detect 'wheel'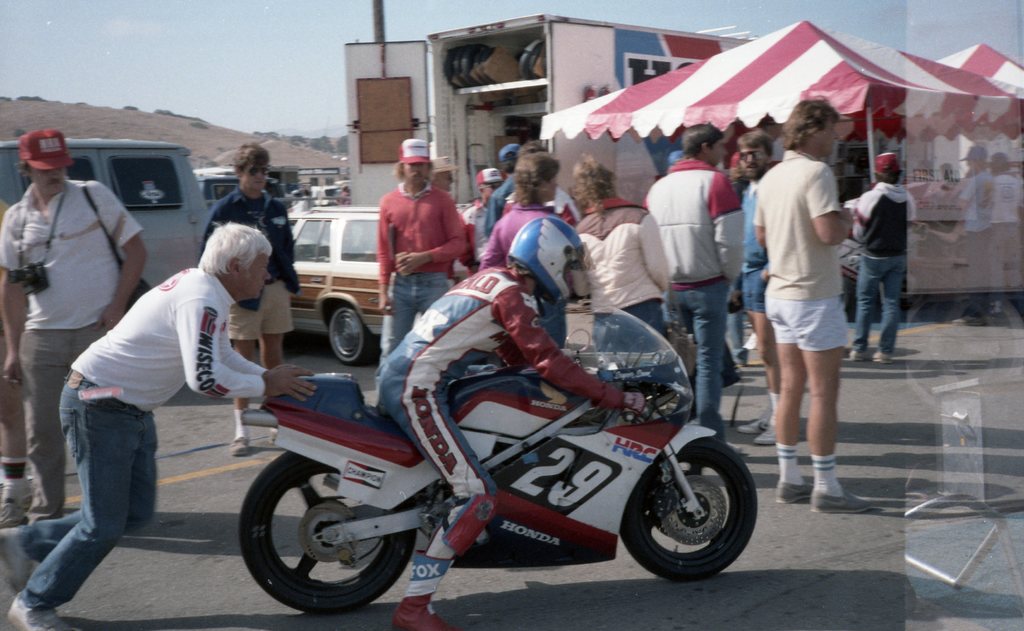
(625, 443, 748, 580)
